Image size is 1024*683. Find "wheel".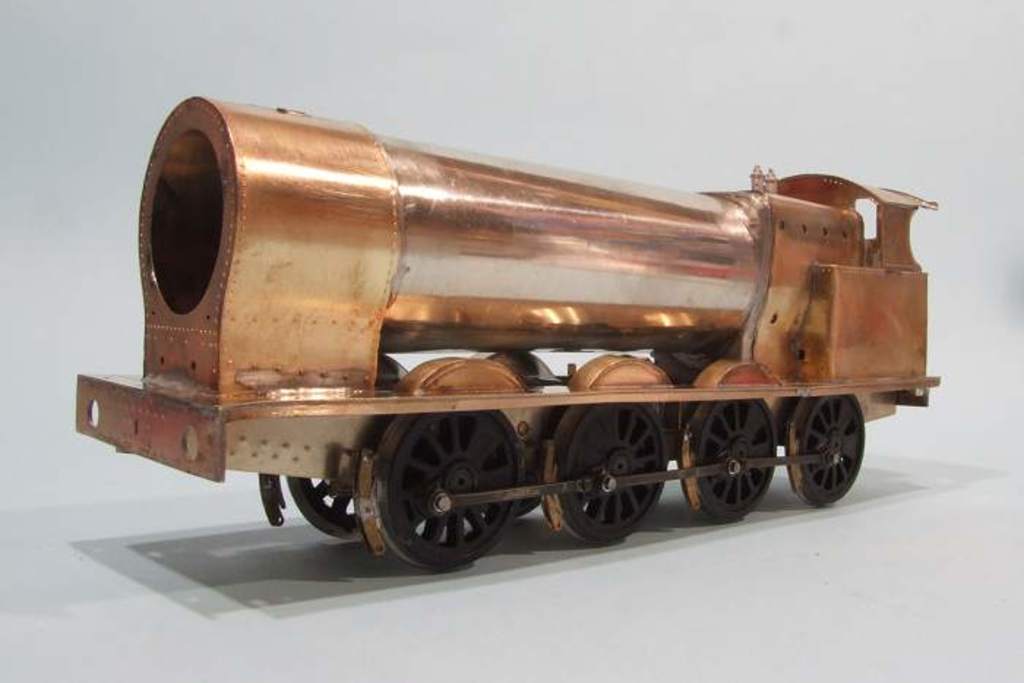
676,401,784,528.
